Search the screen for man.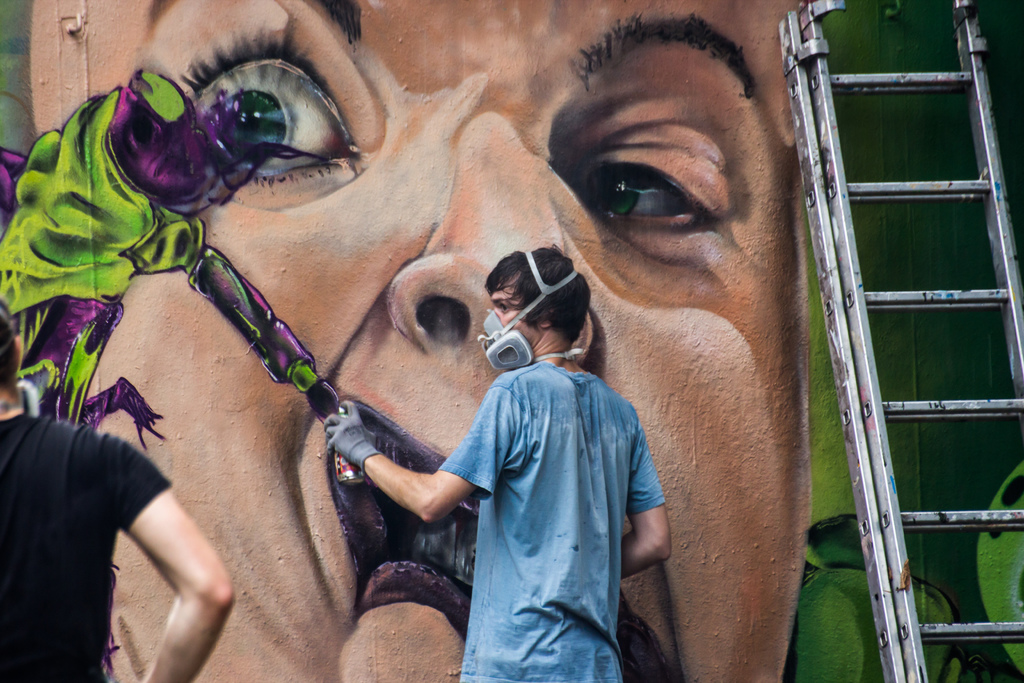
Found at {"x1": 26, "y1": 0, "x2": 804, "y2": 682}.
